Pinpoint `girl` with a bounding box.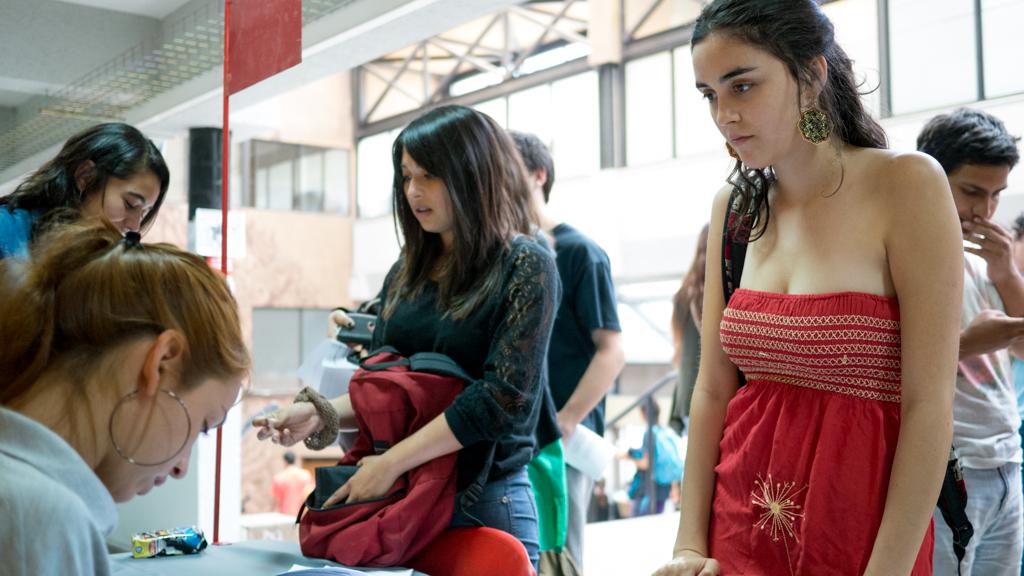
(left=0, top=123, right=170, bottom=284).
